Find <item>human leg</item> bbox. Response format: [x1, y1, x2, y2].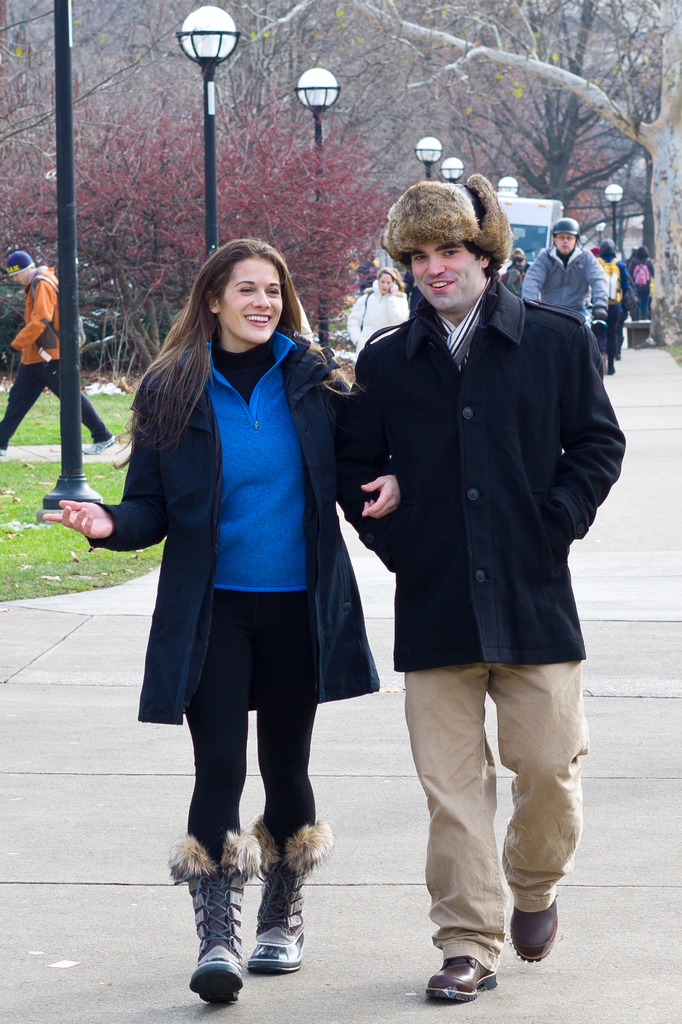
[407, 615, 509, 996].
